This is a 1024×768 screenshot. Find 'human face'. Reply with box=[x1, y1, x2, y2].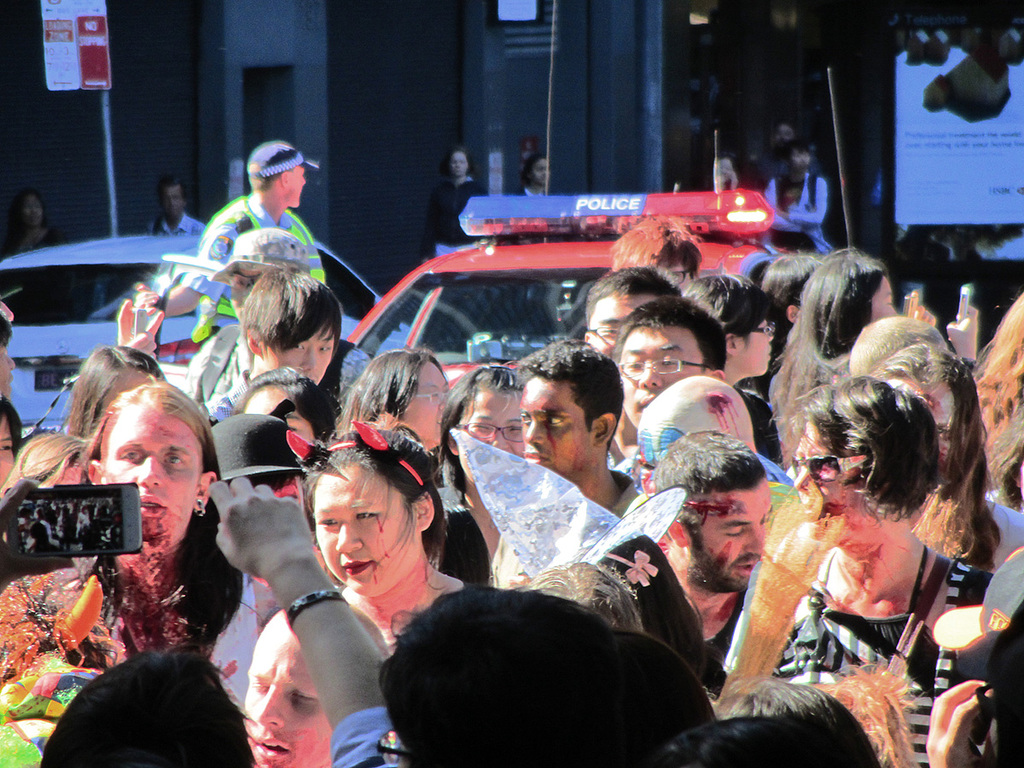
box=[450, 152, 468, 180].
